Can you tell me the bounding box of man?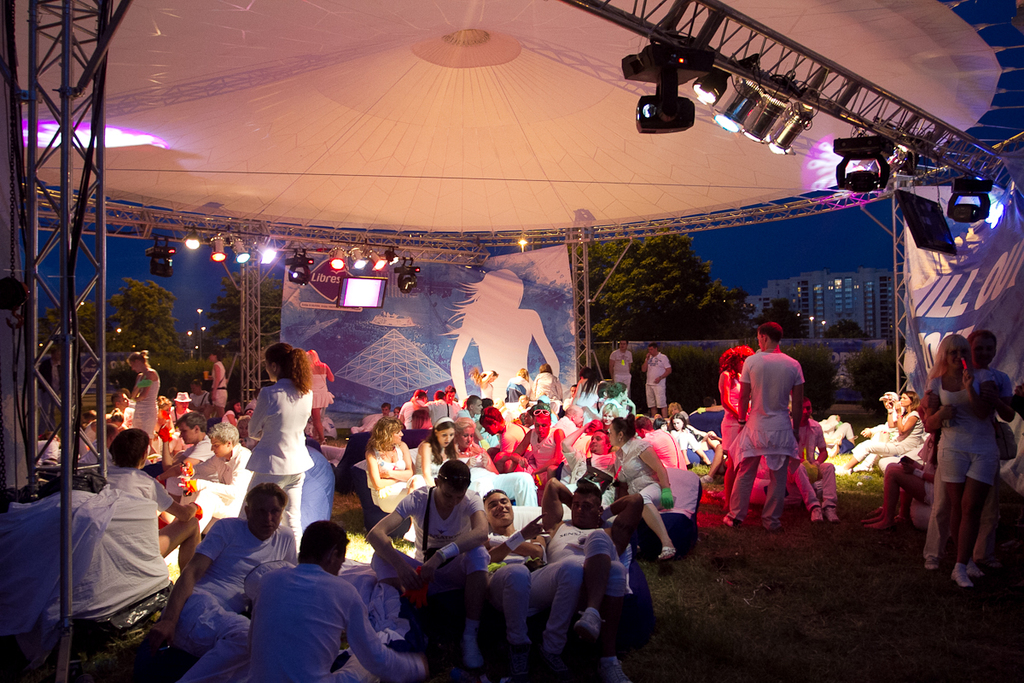
{"x1": 394, "y1": 389, "x2": 433, "y2": 435}.
